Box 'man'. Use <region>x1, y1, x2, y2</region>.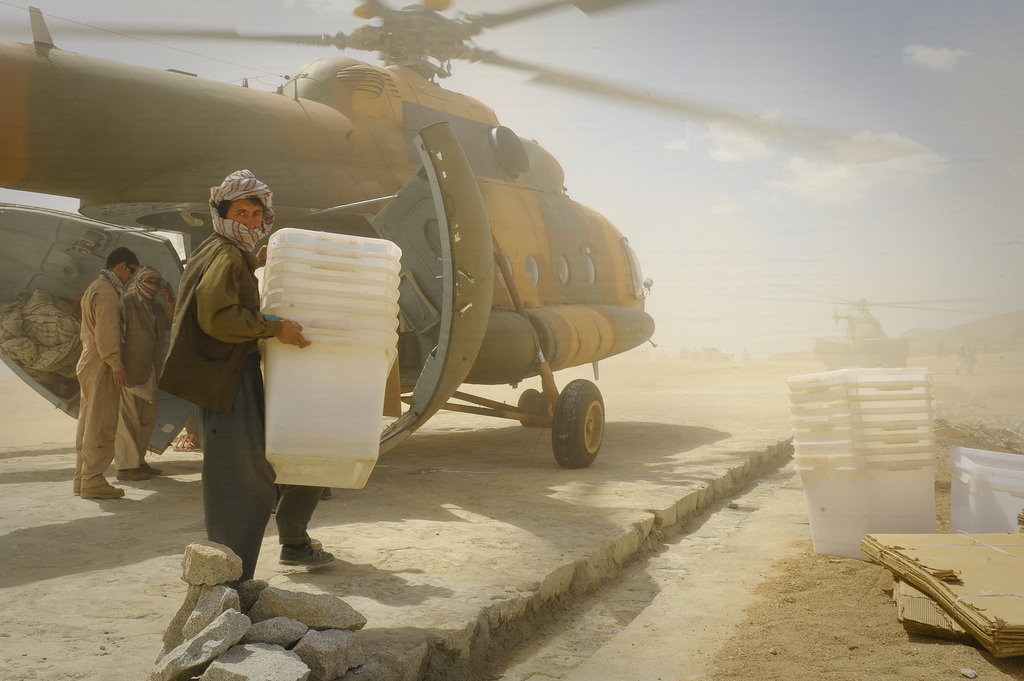
<region>69, 247, 140, 501</region>.
